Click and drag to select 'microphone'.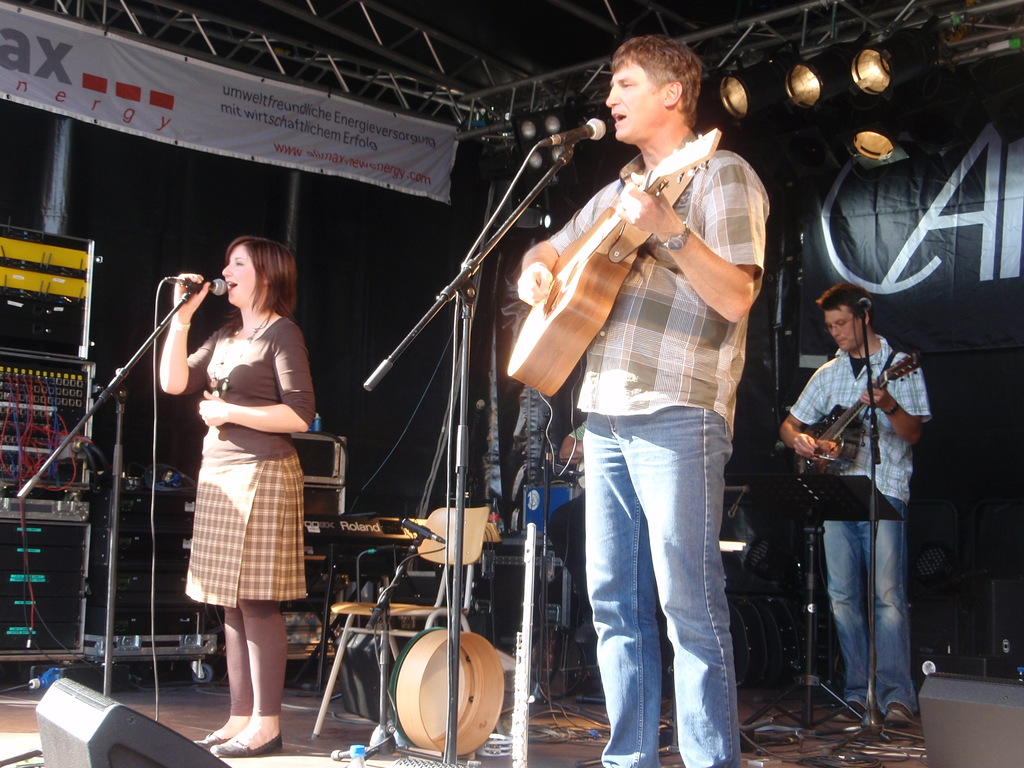
Selection: box(856, 291, 875, 327).
